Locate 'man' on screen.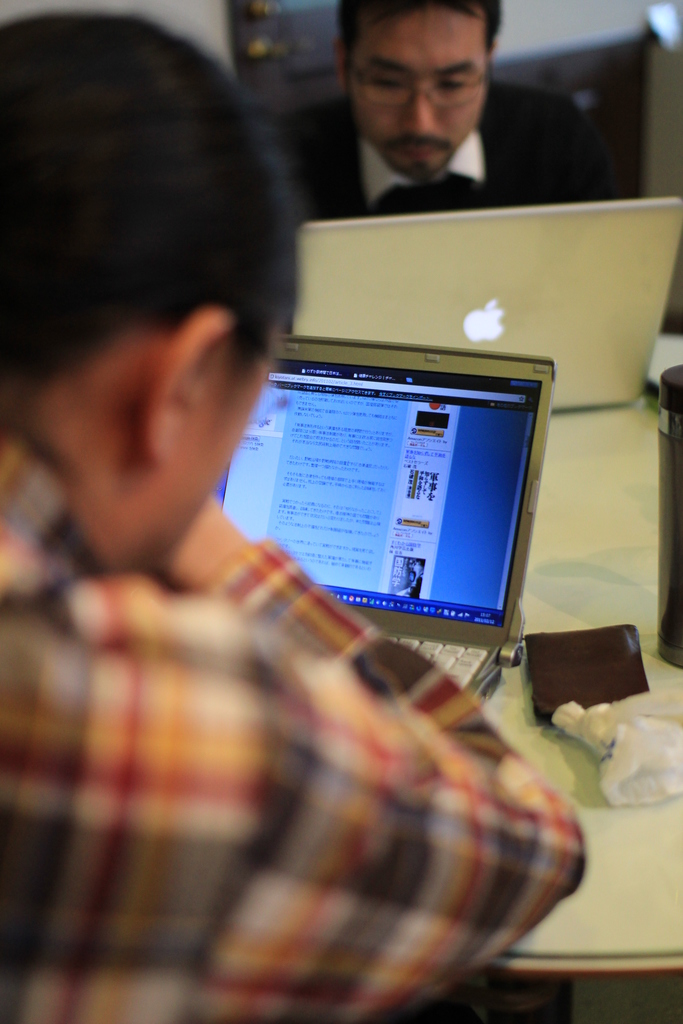
On screen at {"left": 249, "top": 13, "right": 604, "bottom": 233}.
